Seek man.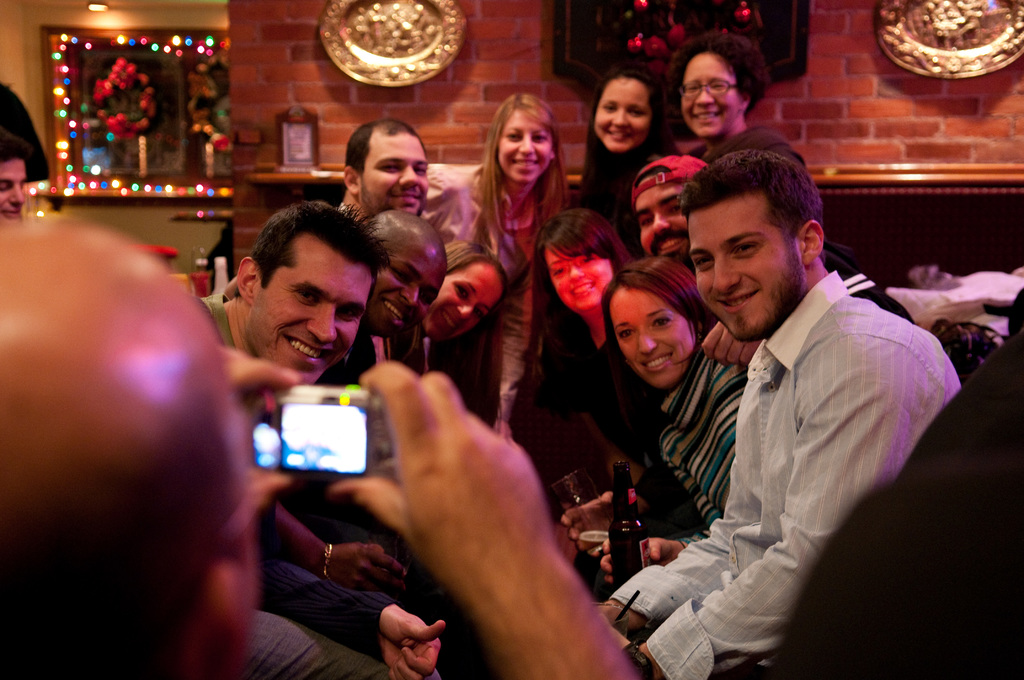
detection(337, 113, 431, 213).
